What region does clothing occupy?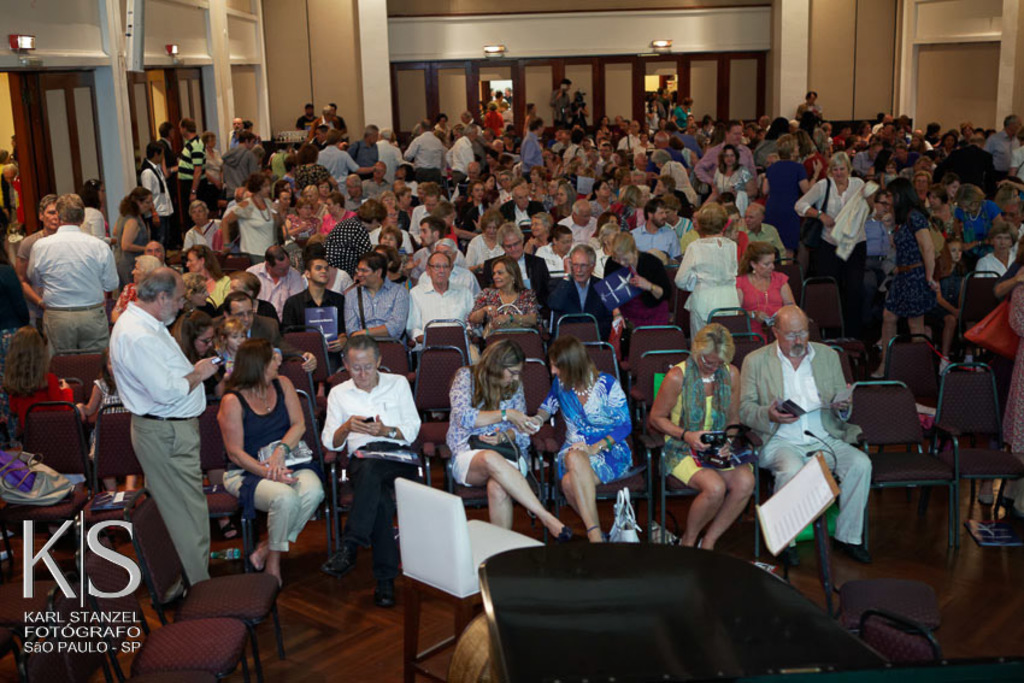
(left=211, top=275, right=281, bottom=320).
